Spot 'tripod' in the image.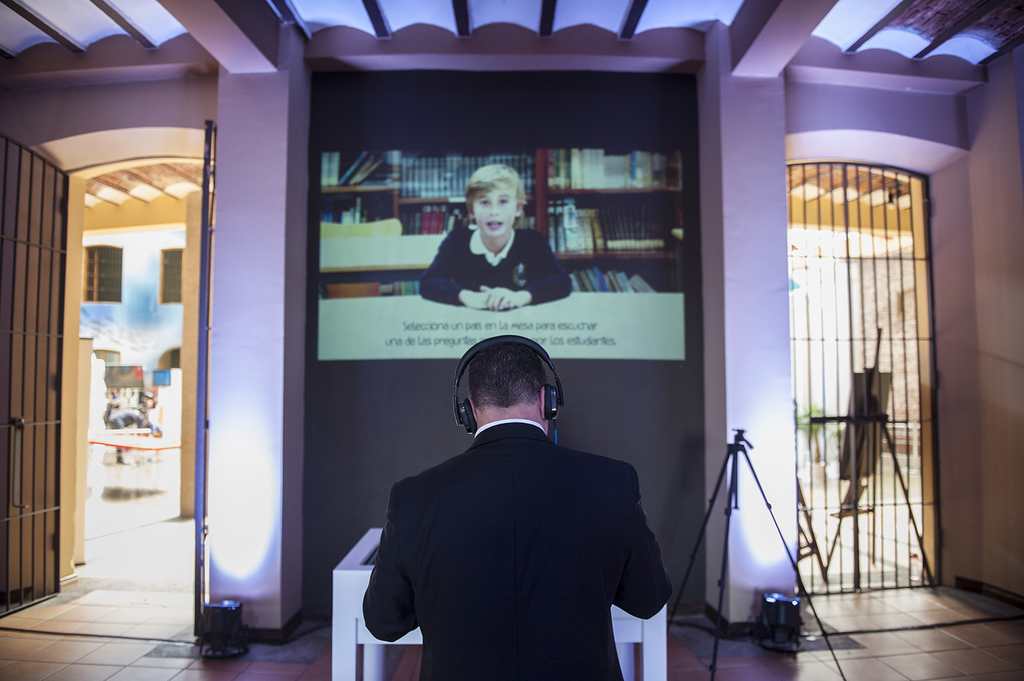
'tripod' found at rect(666, 429, 845, 680).
